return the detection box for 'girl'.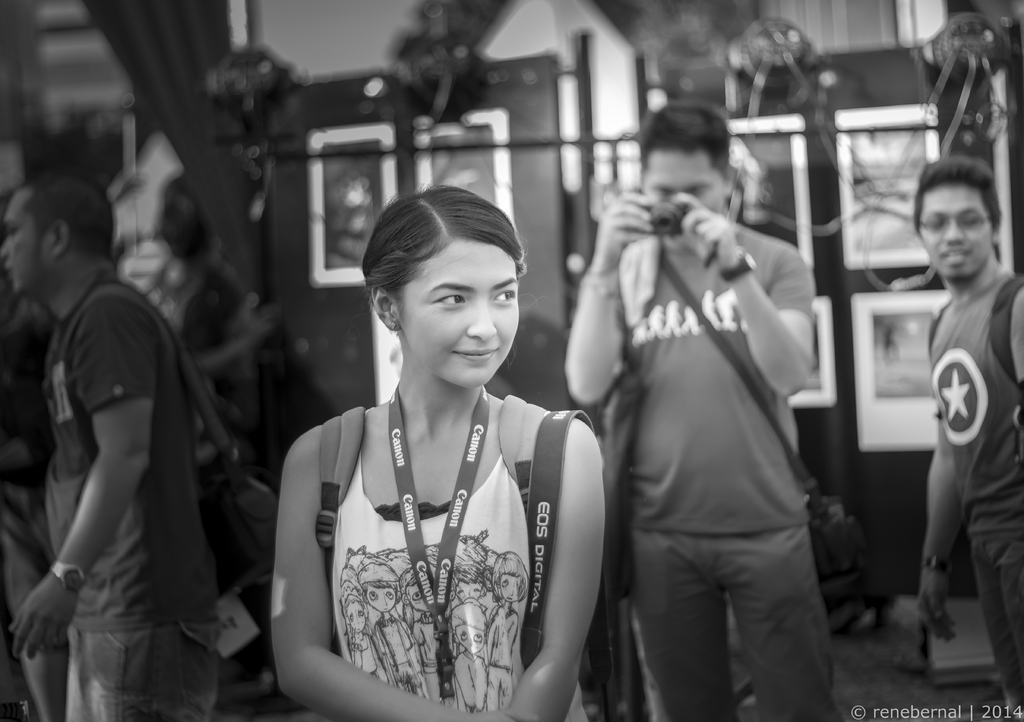
left=275, top=185, right=603, bottom=721.
